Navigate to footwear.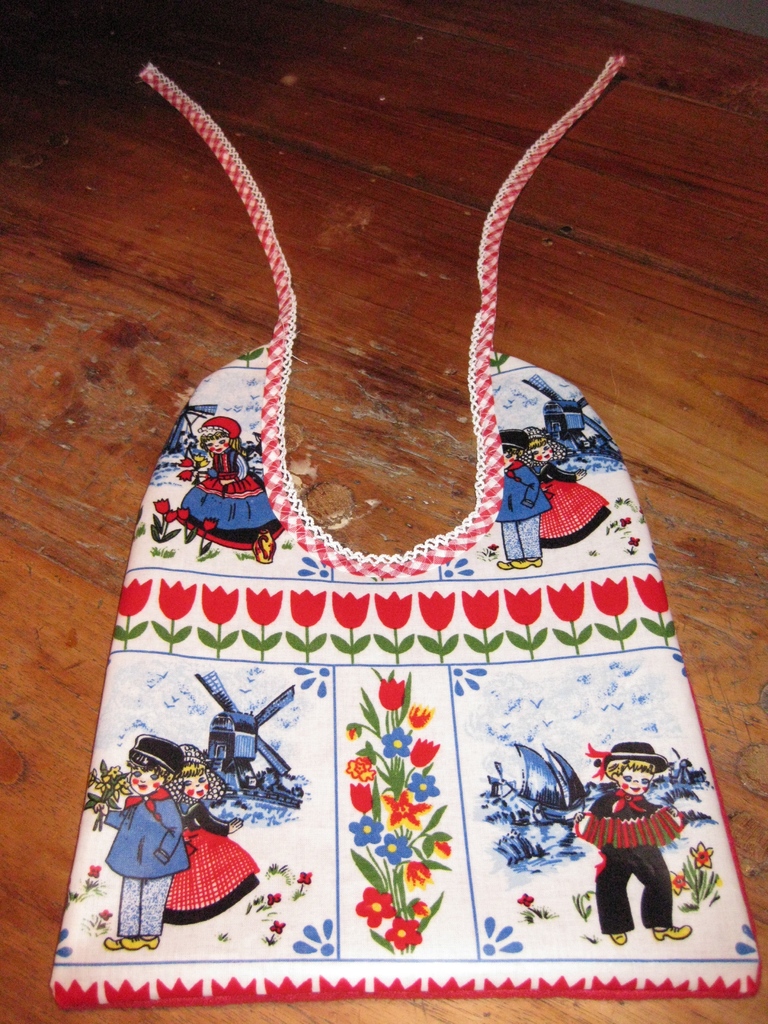
Navigation target: left=611, top=931, right=622, bottom=945.
